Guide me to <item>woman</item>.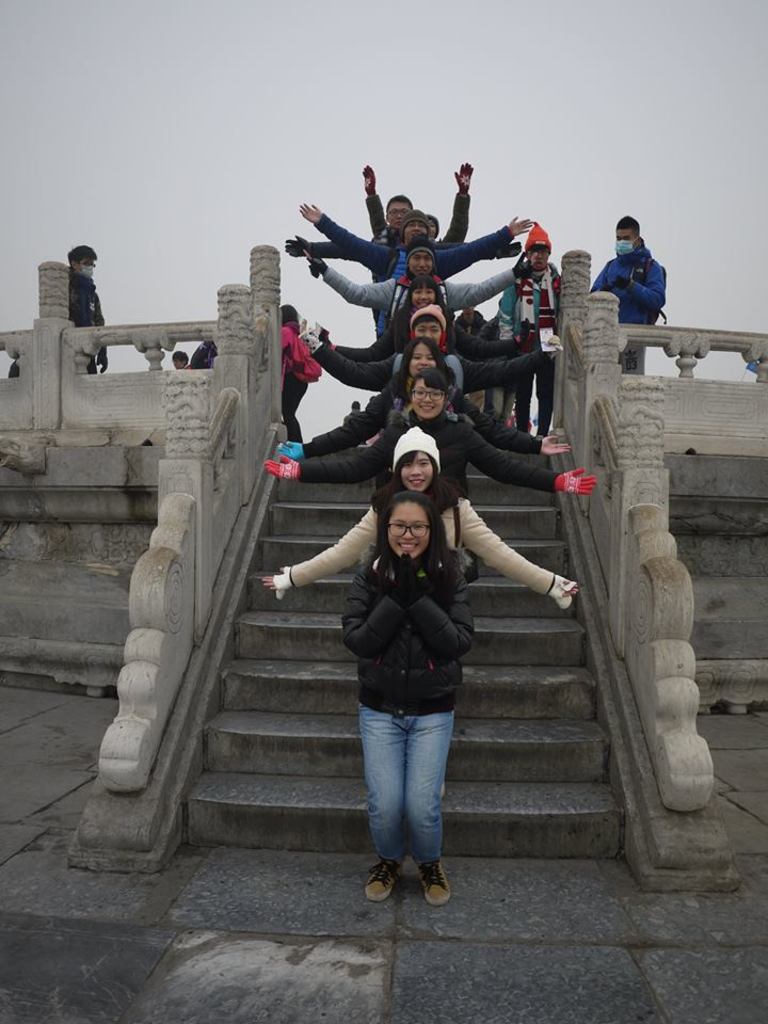
Guidance: (left=277, top=305, right=313, bottom=446).
